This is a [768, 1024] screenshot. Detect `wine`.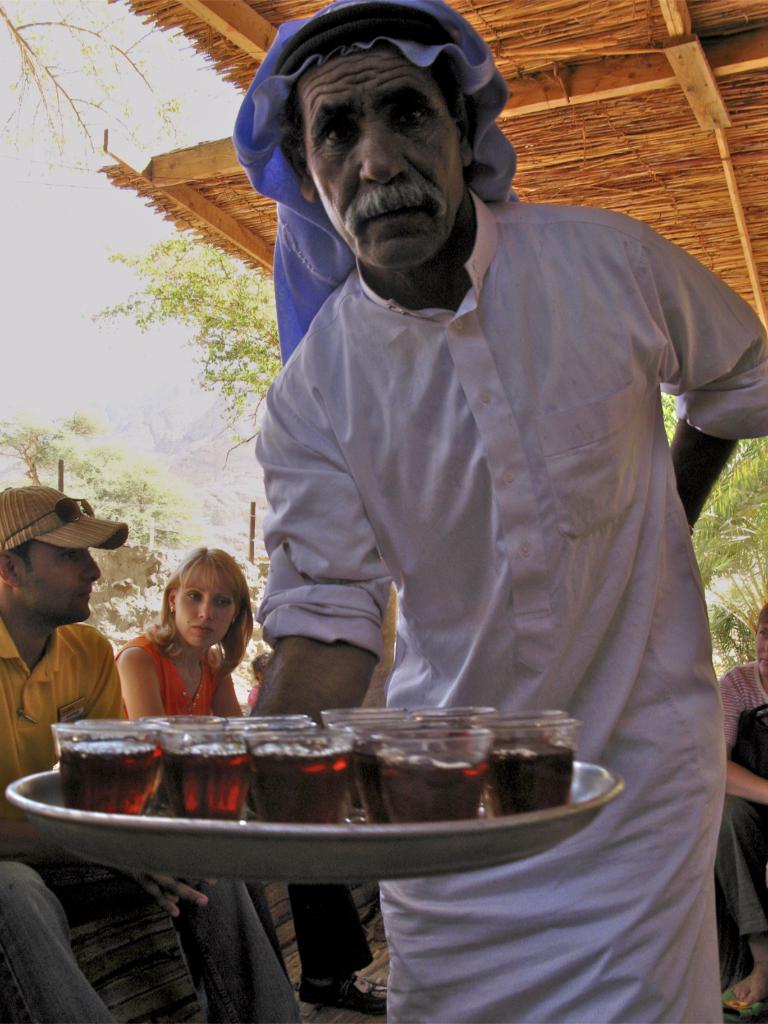
(243,742,352,814).
